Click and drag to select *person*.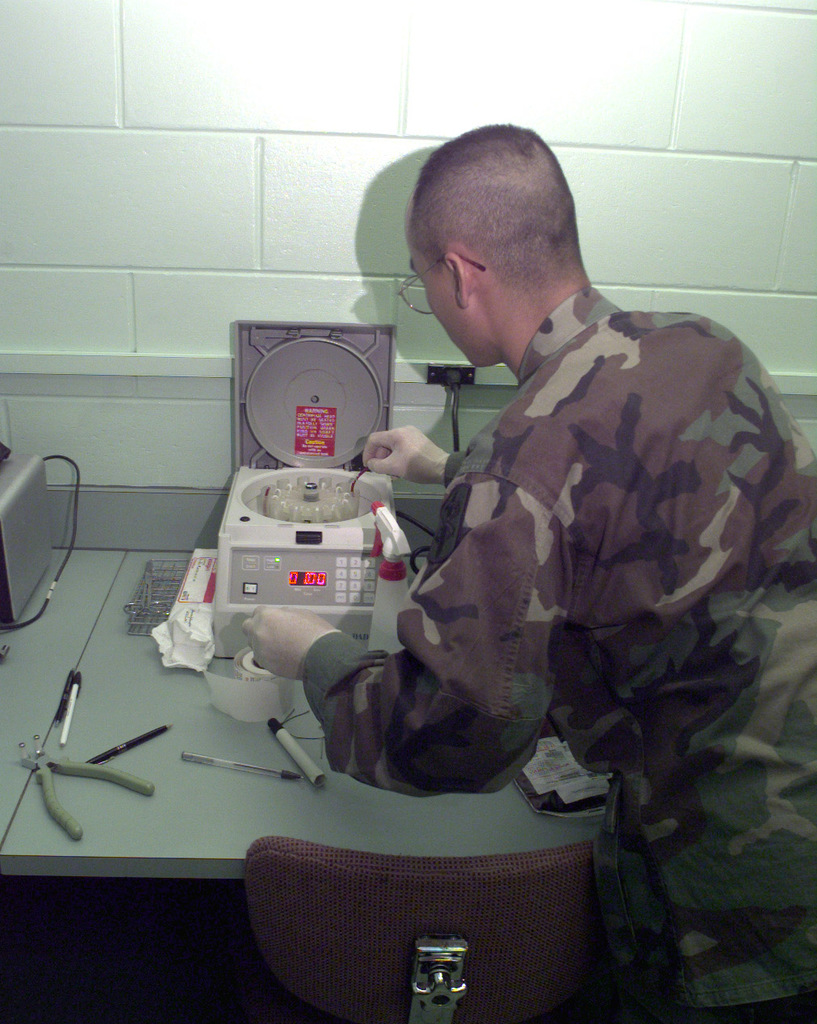
Selection: [x1=138, y1=118, x2=816, y2=1019].
